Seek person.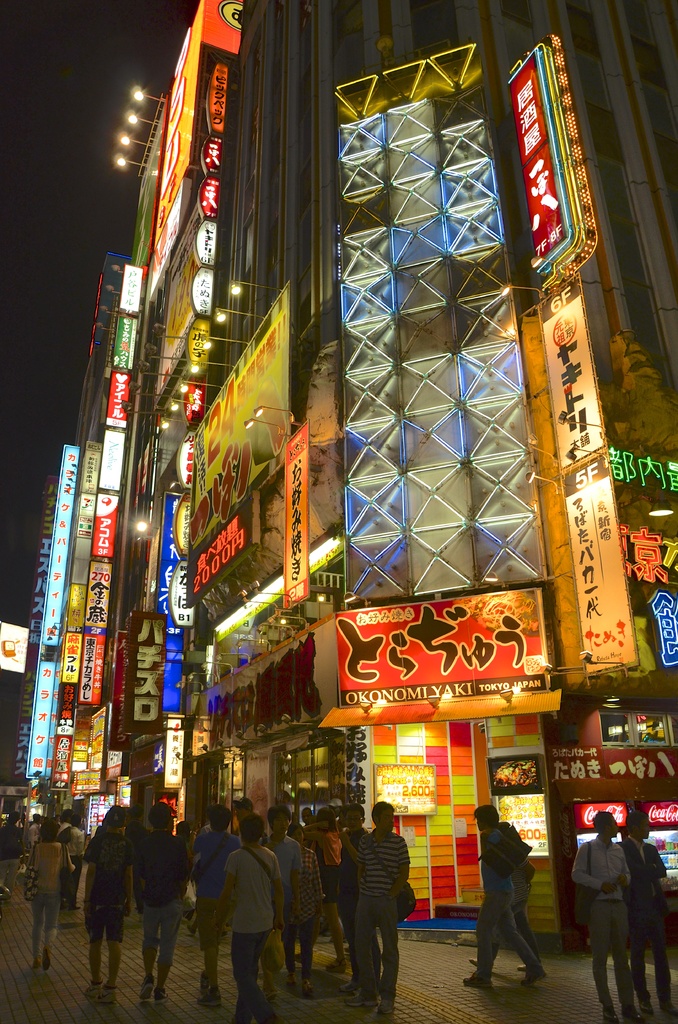
[left=476, top=795, right=549, bottom=981].
